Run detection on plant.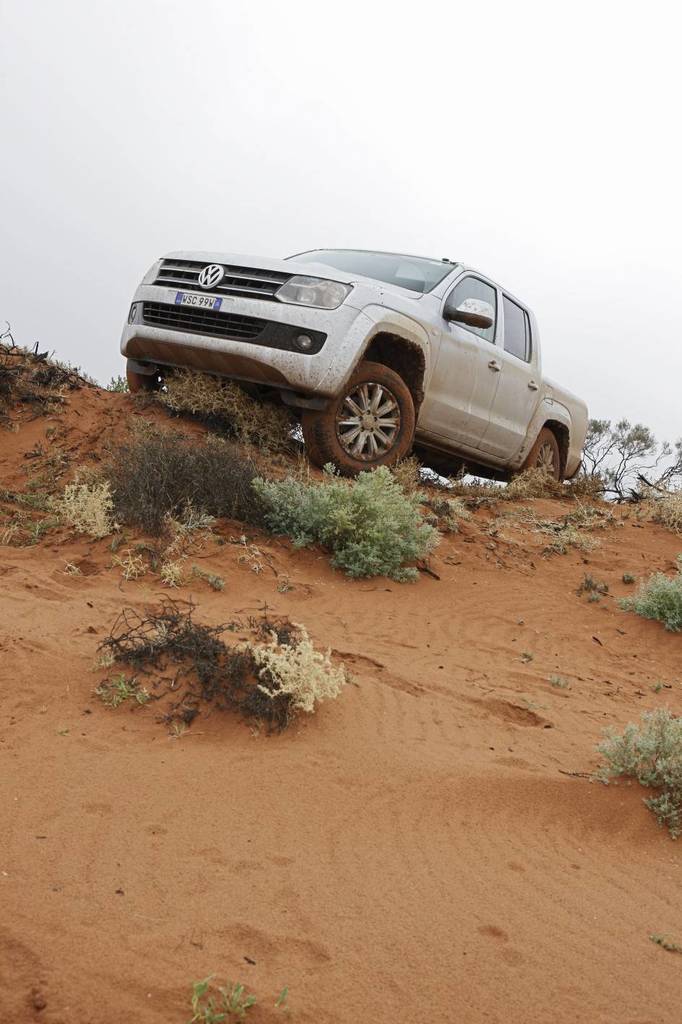
Result: box(250, 456, 446, 589).
